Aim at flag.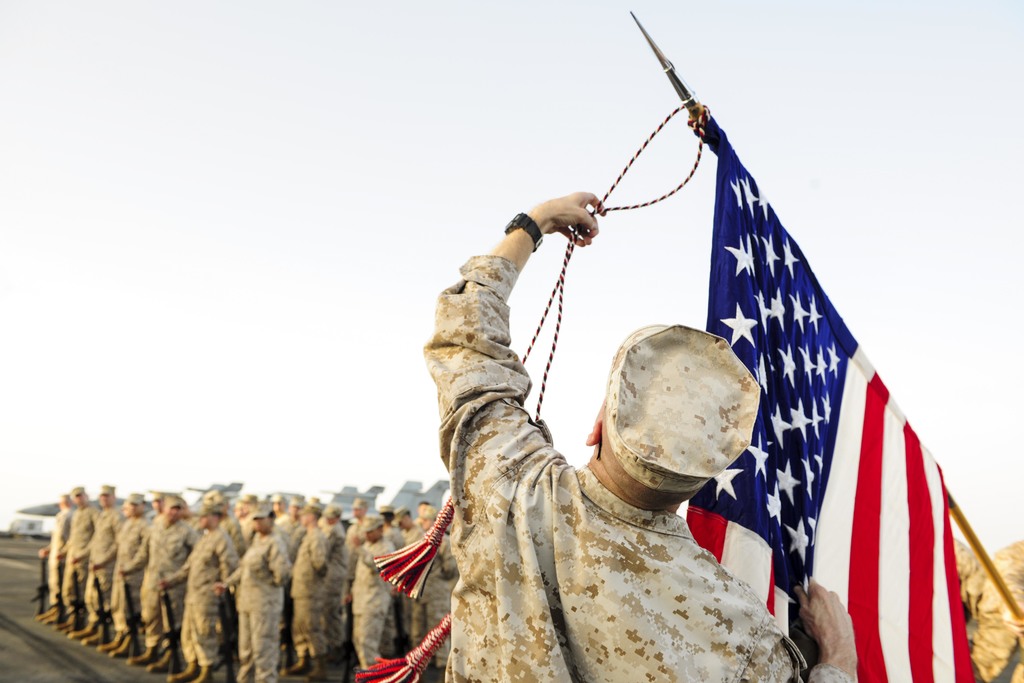
Aimed at (696, 100, 980, 682).
